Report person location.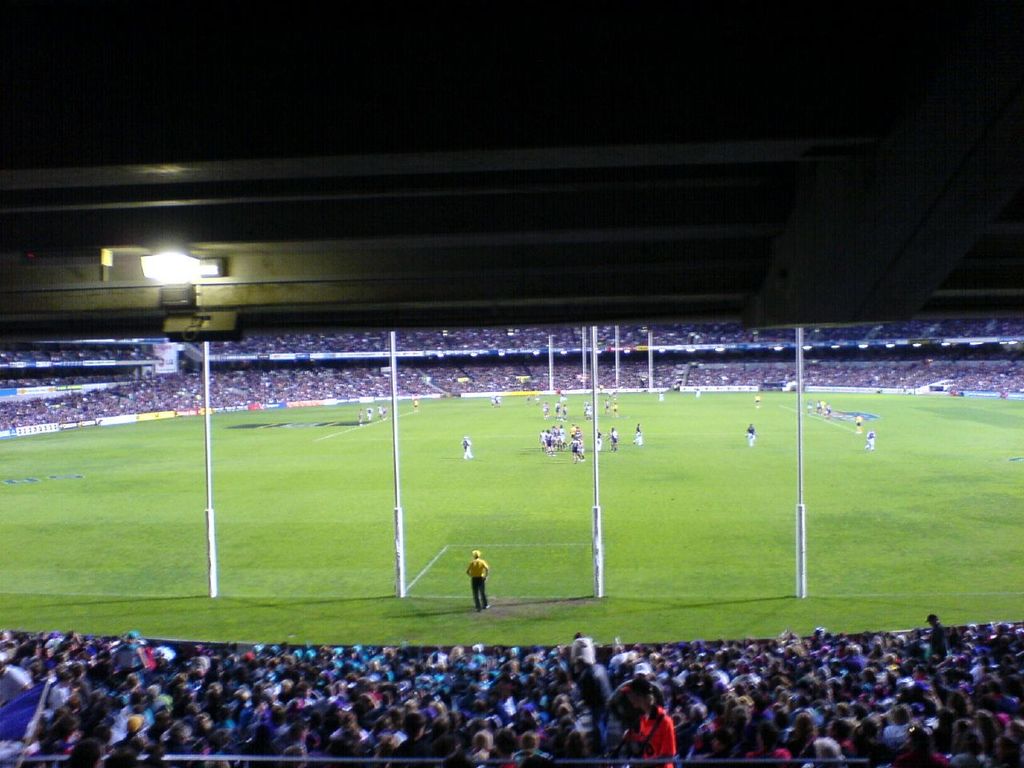
Report: [358, 411, 362, 426].
